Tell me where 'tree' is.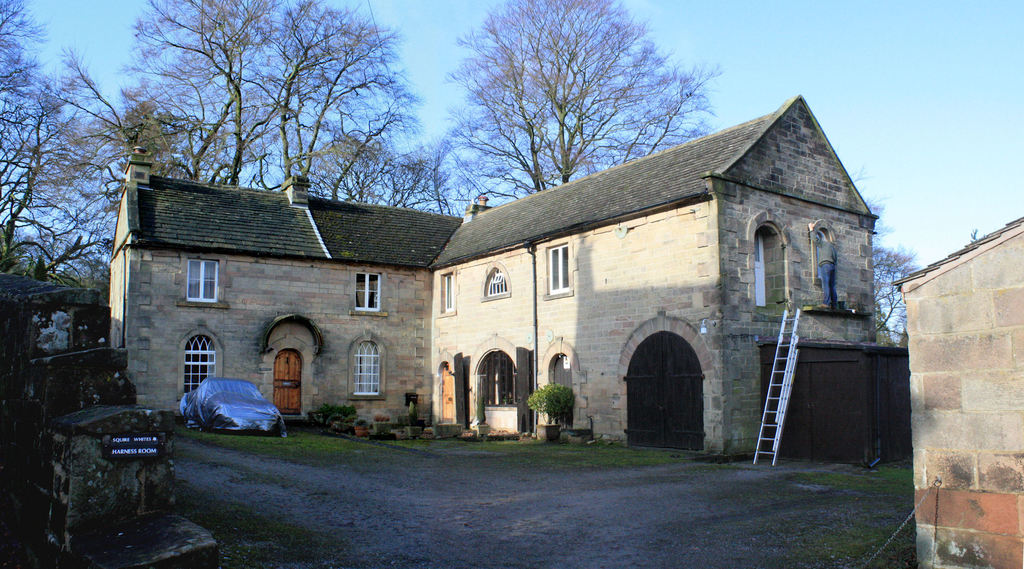
'tree' is at 842 161 918 350.
